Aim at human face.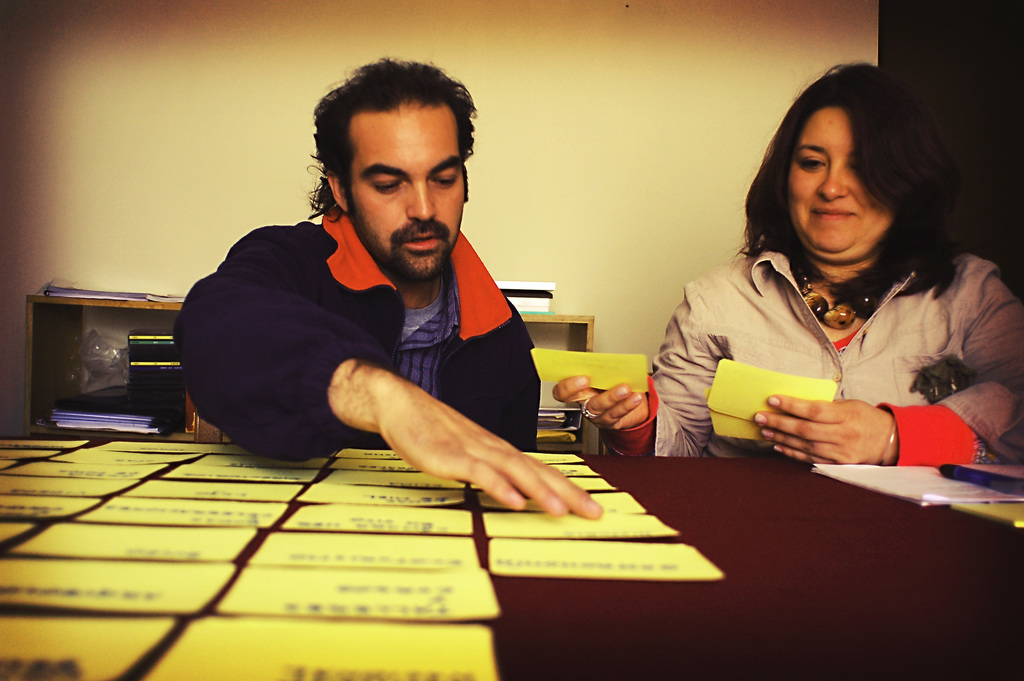
Aimed at BBox(353, 106, 467, 272).
